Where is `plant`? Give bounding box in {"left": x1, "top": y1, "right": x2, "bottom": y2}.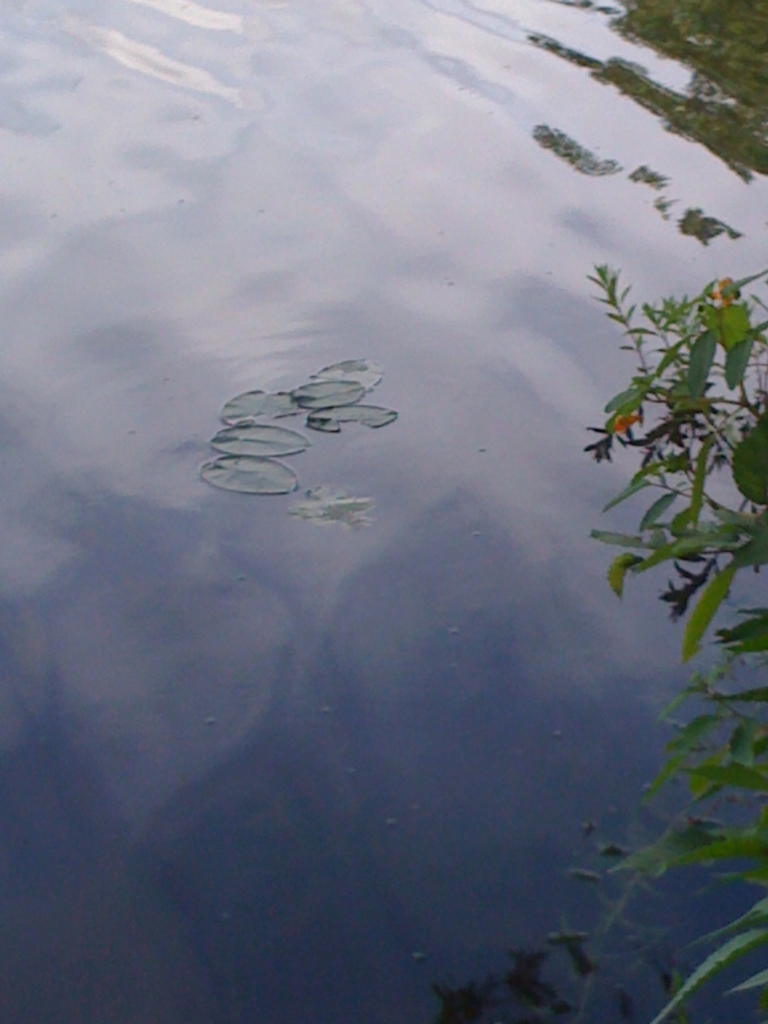
{"left": 569, "top": 259, "right": 767, "bottom": 1023}.
